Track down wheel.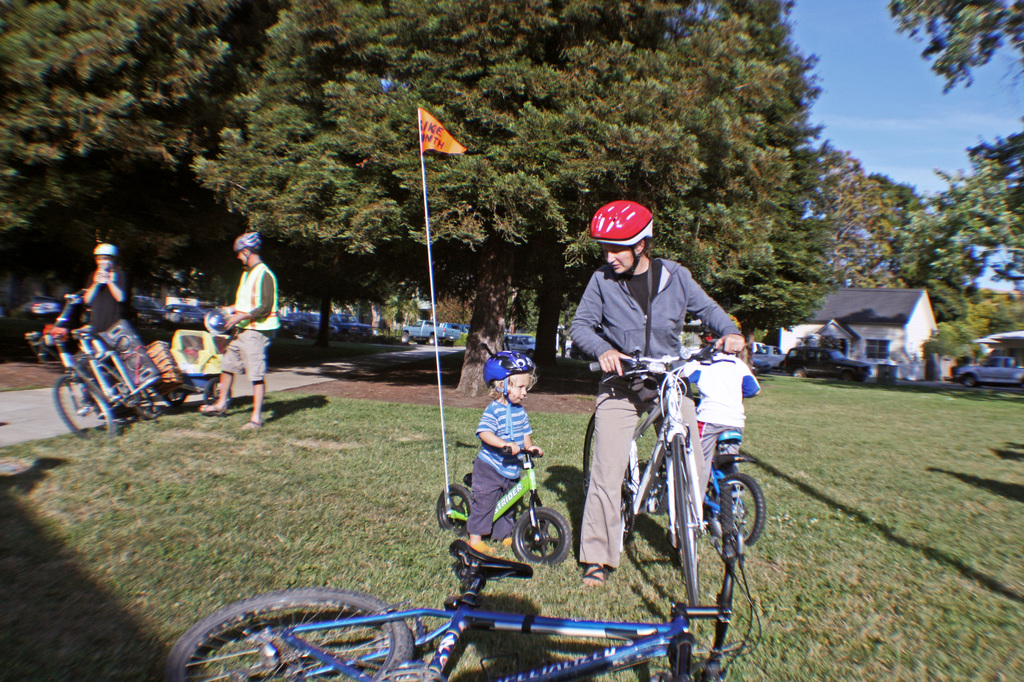
Tracked to bbox=(434, 485, 467, 535).
